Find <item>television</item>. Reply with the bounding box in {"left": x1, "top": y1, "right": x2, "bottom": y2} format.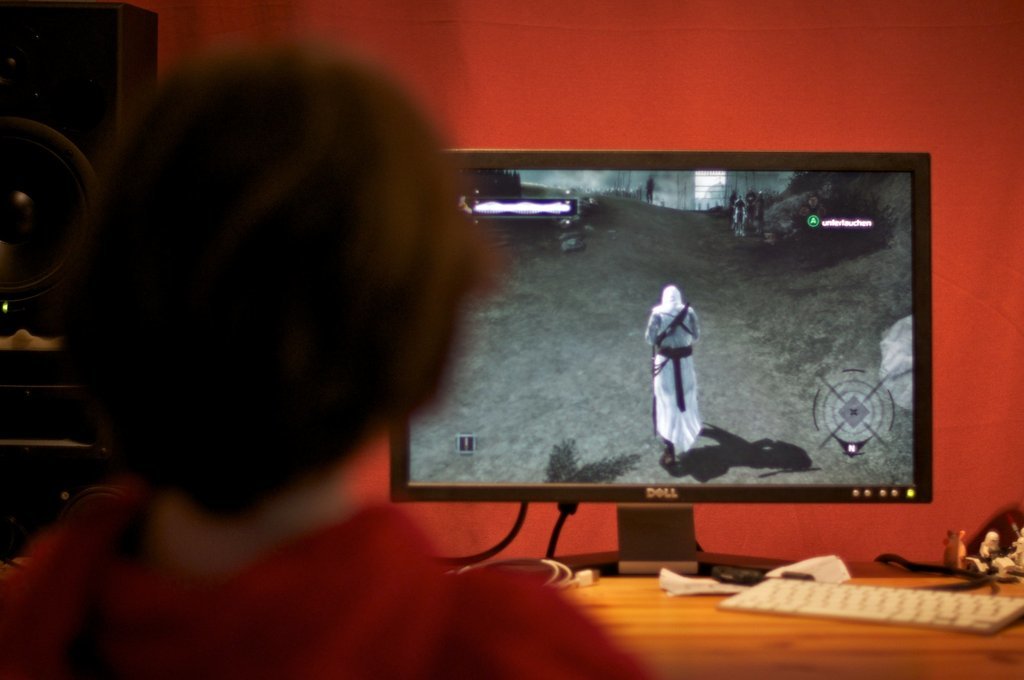
{"left": 393, "top": 149, "right": 932, "bottom": 504}.
